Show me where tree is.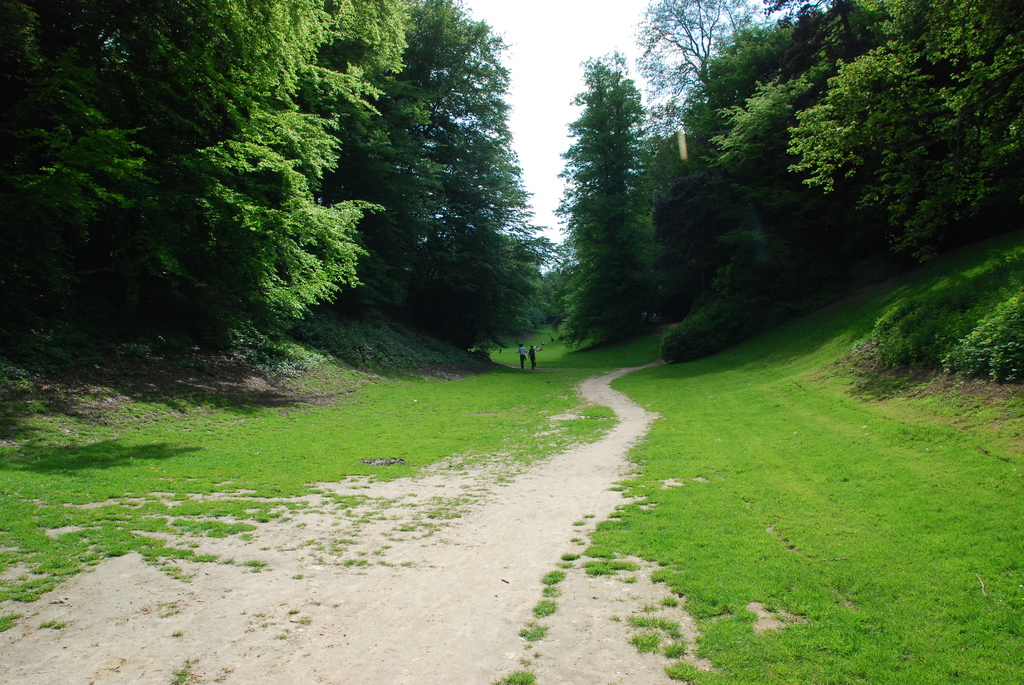
tree is at x1=556, y1=51, x2=668, y2=333.
